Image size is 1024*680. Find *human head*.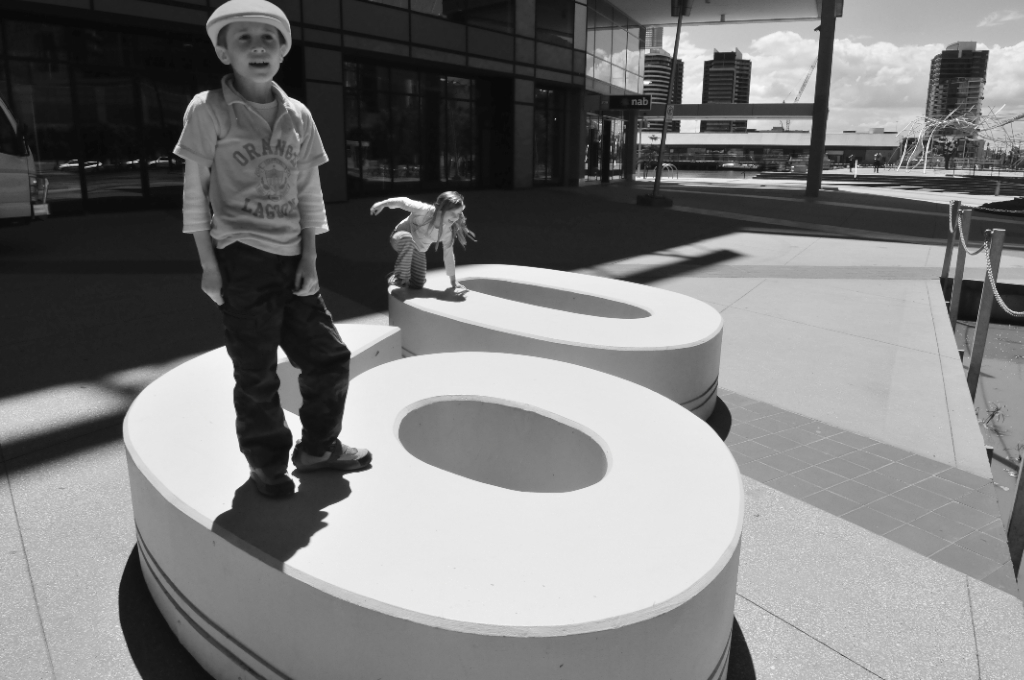
[201,4,290,77].
